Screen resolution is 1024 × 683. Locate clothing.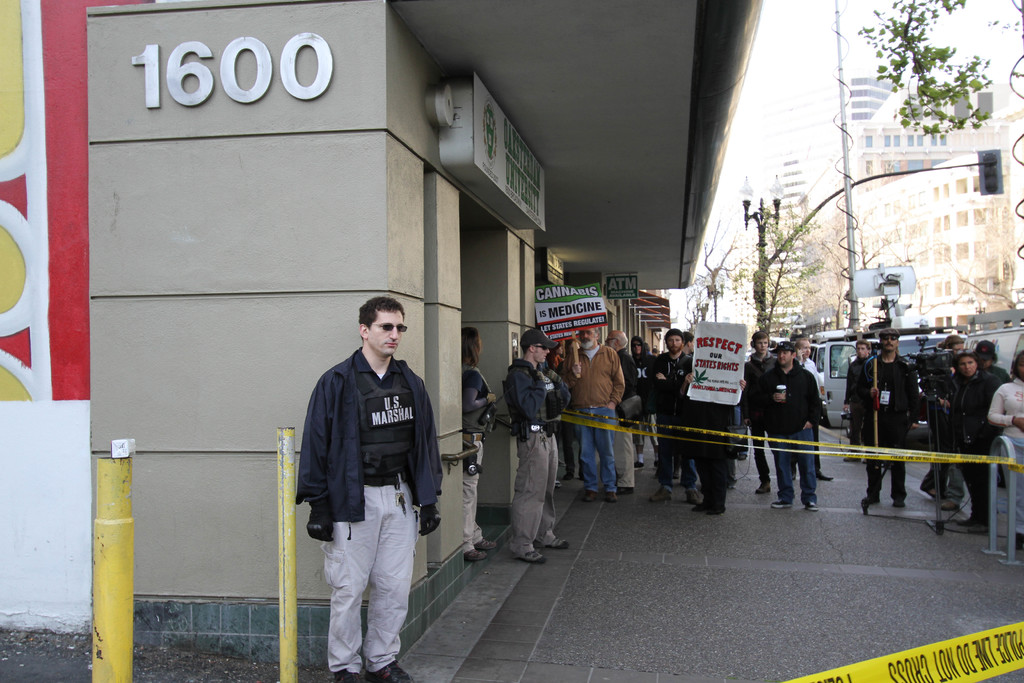
select_region(858, 349, 922, 502).
